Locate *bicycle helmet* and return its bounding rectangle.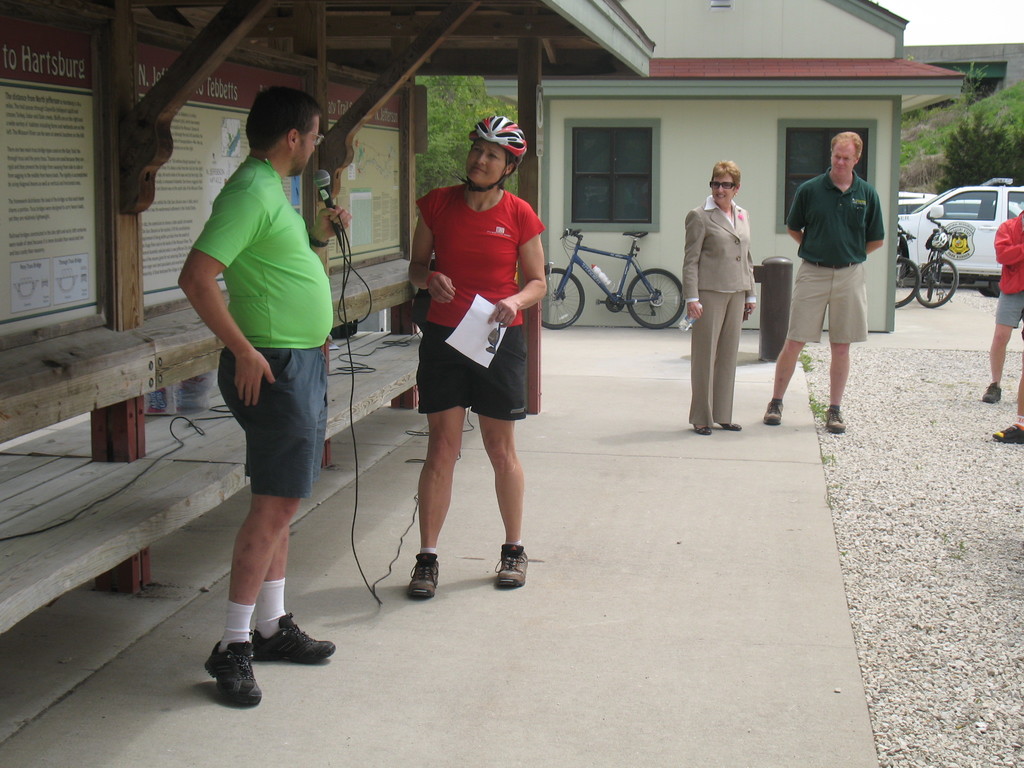
<bbox>467, 114, 526, 158</bbox>.
